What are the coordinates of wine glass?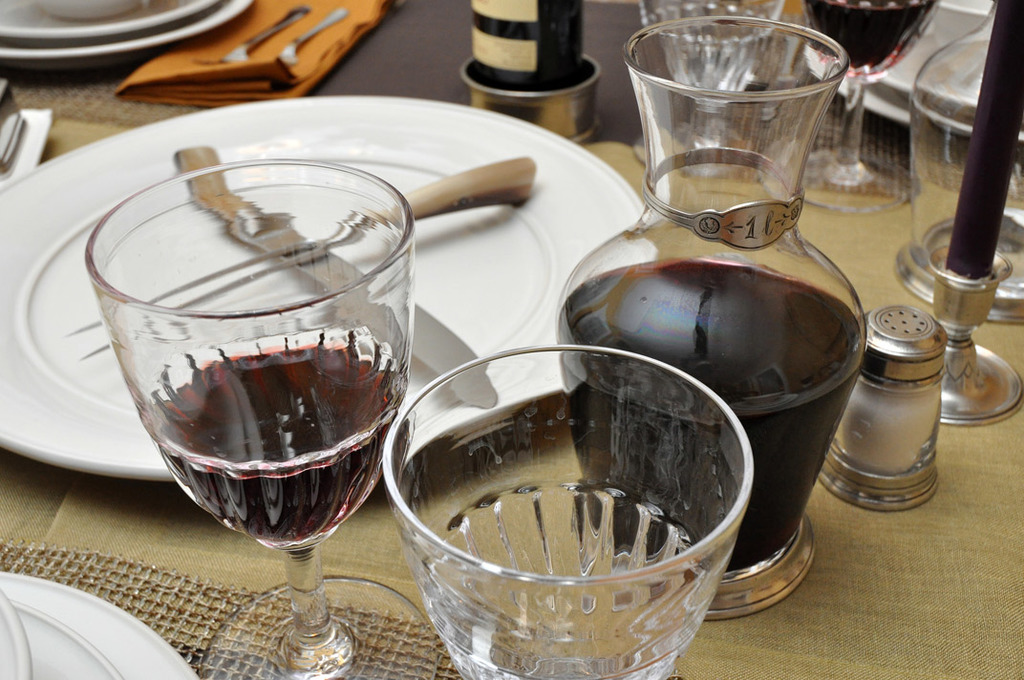
box(637, 0, 796, 175).
